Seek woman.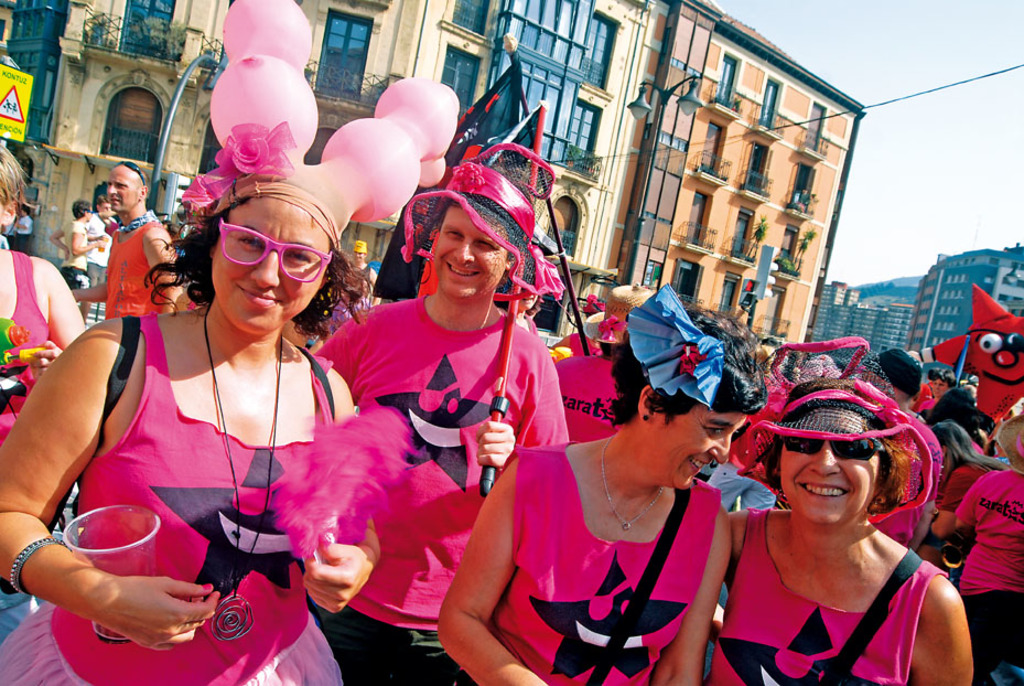
<region>556, 281, 658, 437</region>.
